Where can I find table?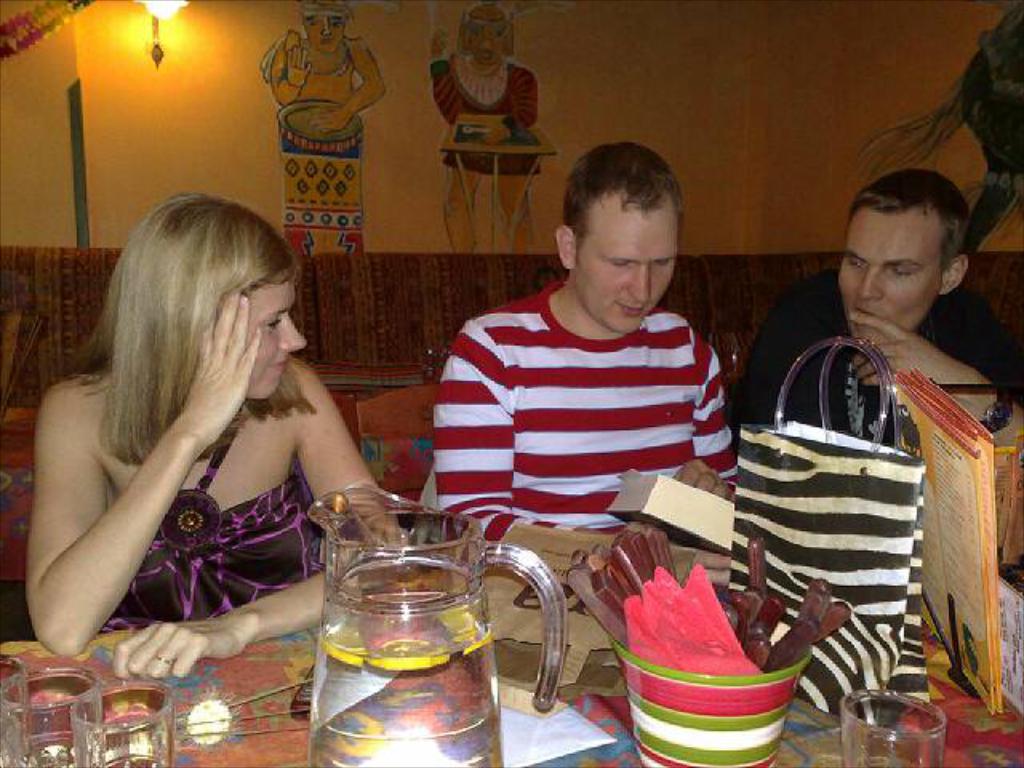
You can find it at {"x1": 0, "y1": 555, "x2": 1022, "y2": 766}.
